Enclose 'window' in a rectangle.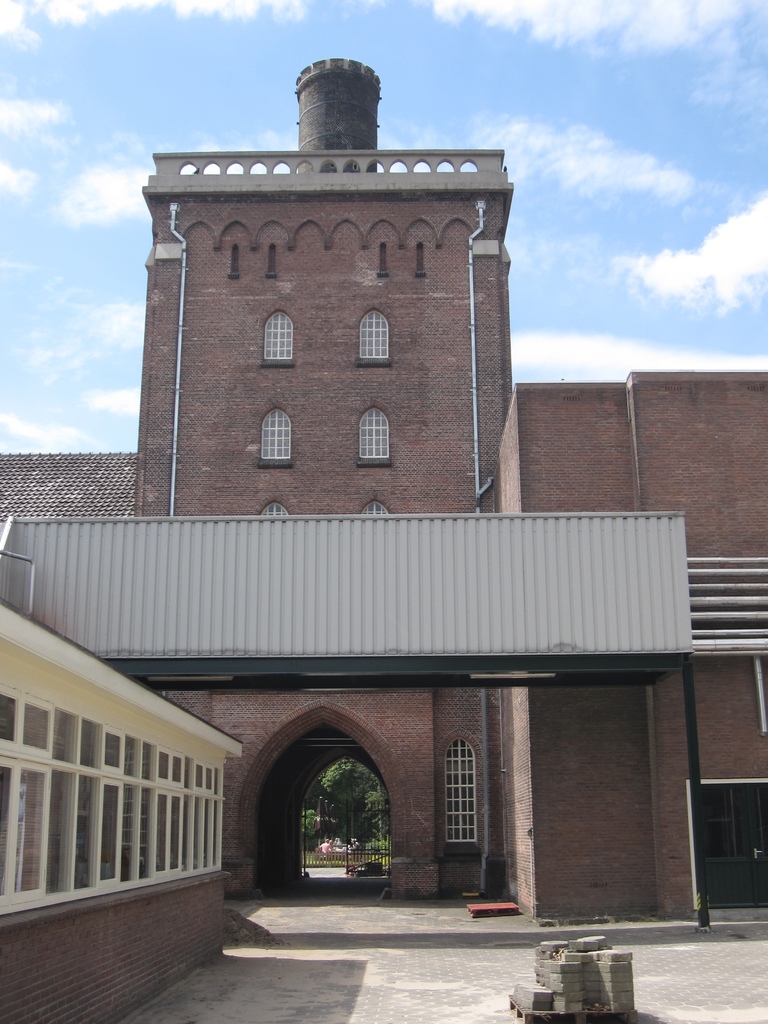
locate(262, 304, 292, 370).
